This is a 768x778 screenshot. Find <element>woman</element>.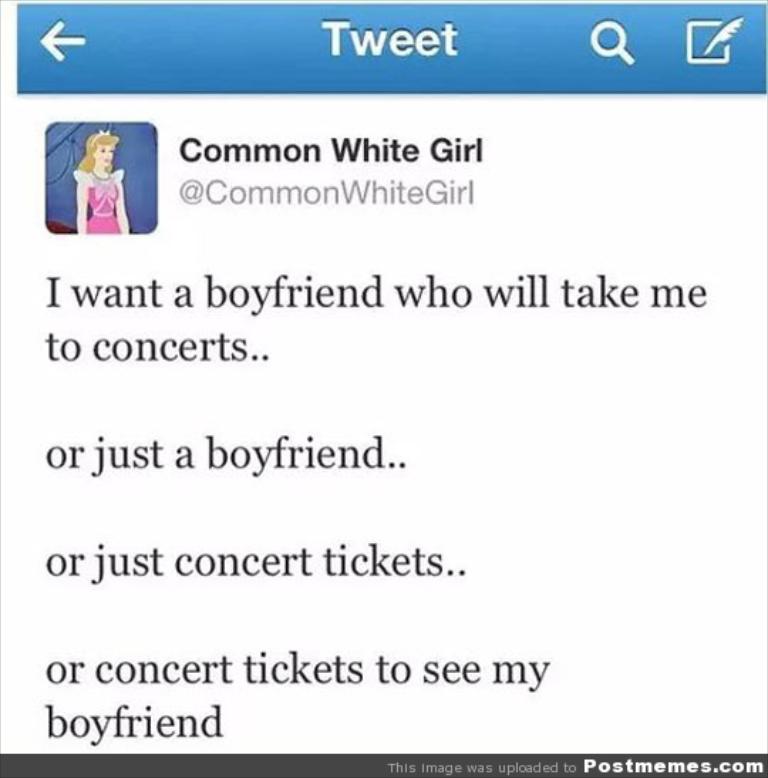
Bounding box: (left=70, top=131, right=124, bottom=232).
